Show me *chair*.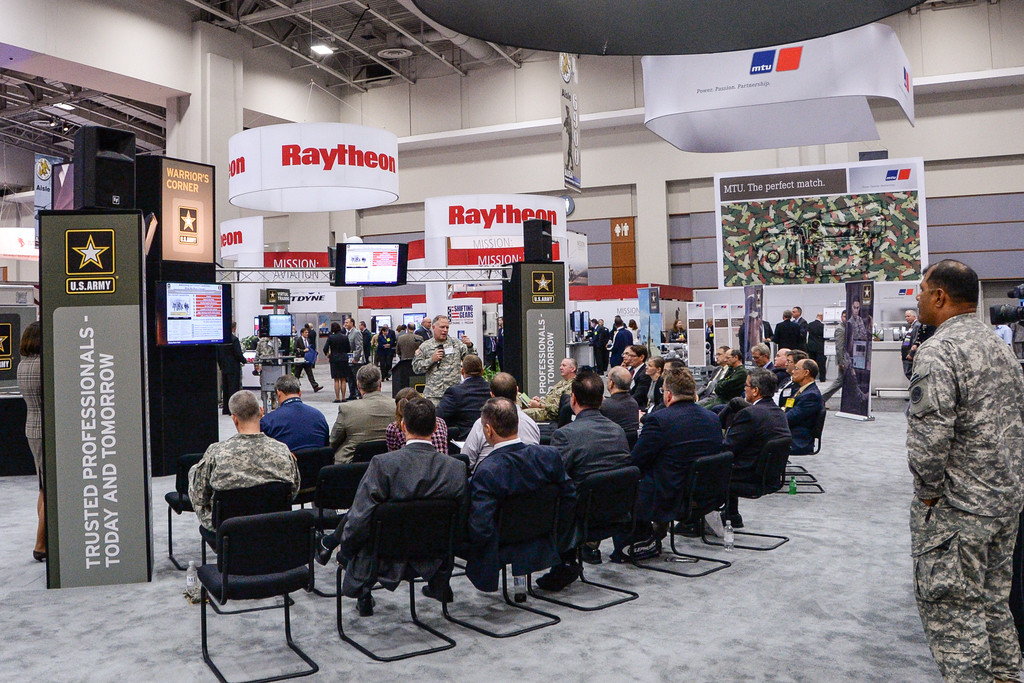
*chair* is here: x1=296 y1=446 x2=335 y2=523.
